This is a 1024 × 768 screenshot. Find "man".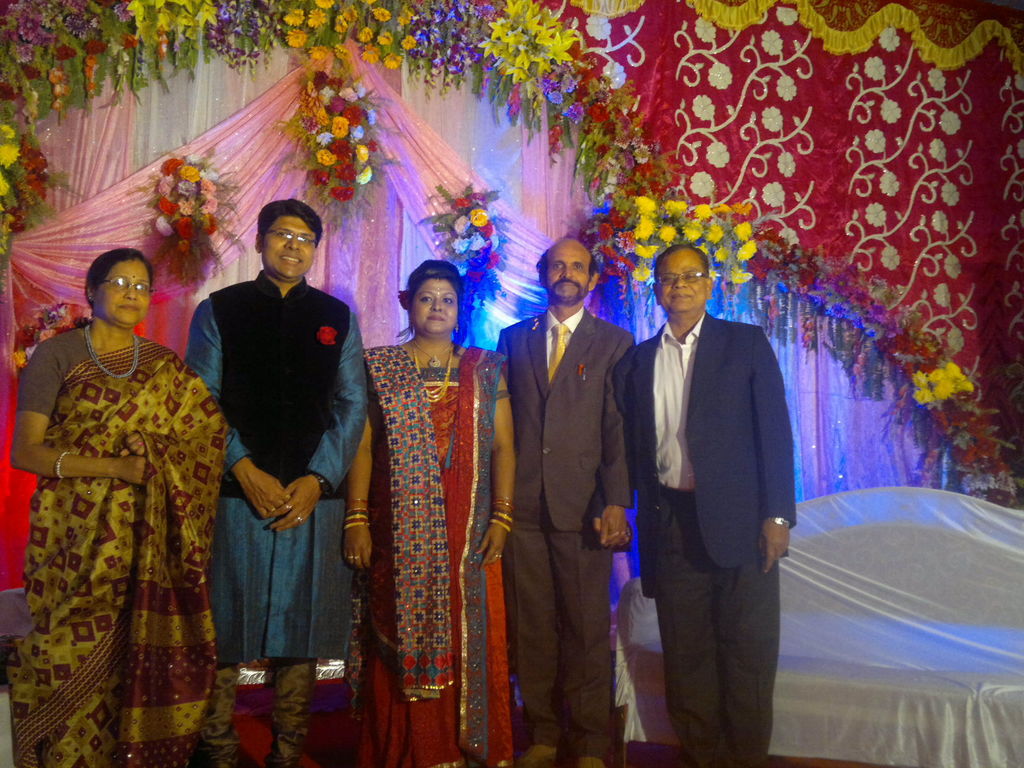
Bounding box: <box>493,236,645,767</box>.
